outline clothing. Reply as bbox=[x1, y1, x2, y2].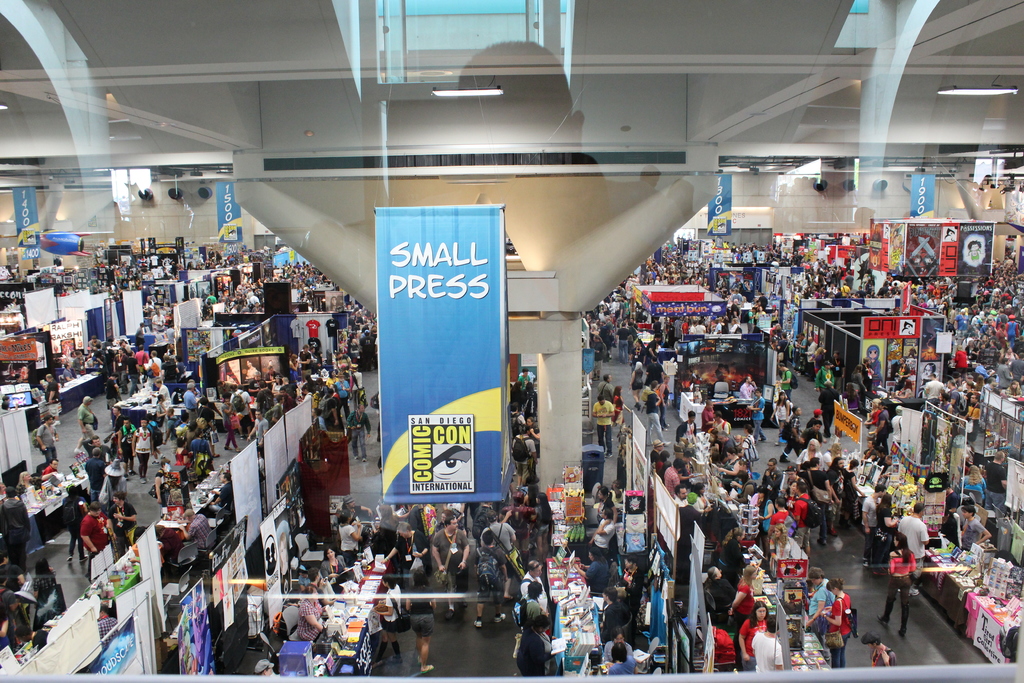
bbox=[222, 400, 244, 452].
